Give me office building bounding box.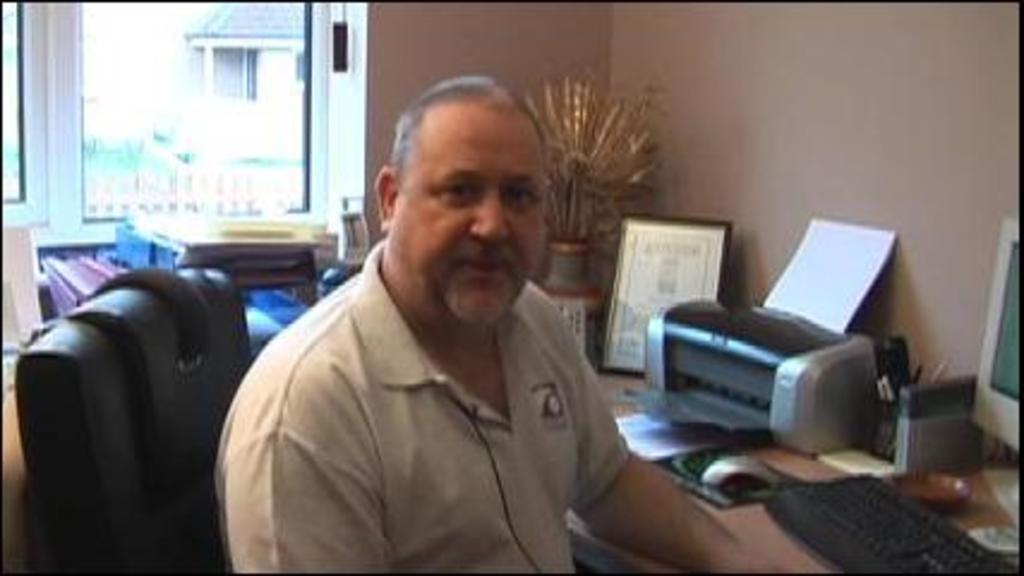
BBox(129, 72, 1017, 571).
